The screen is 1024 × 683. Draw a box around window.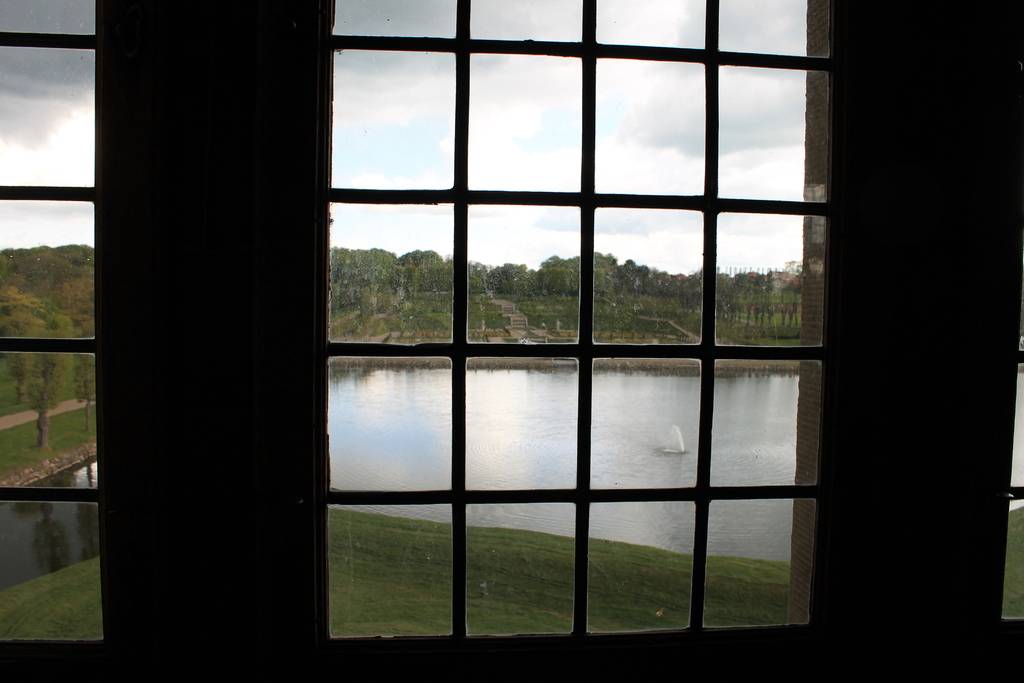
locate(0, 0, 1023, 682).
